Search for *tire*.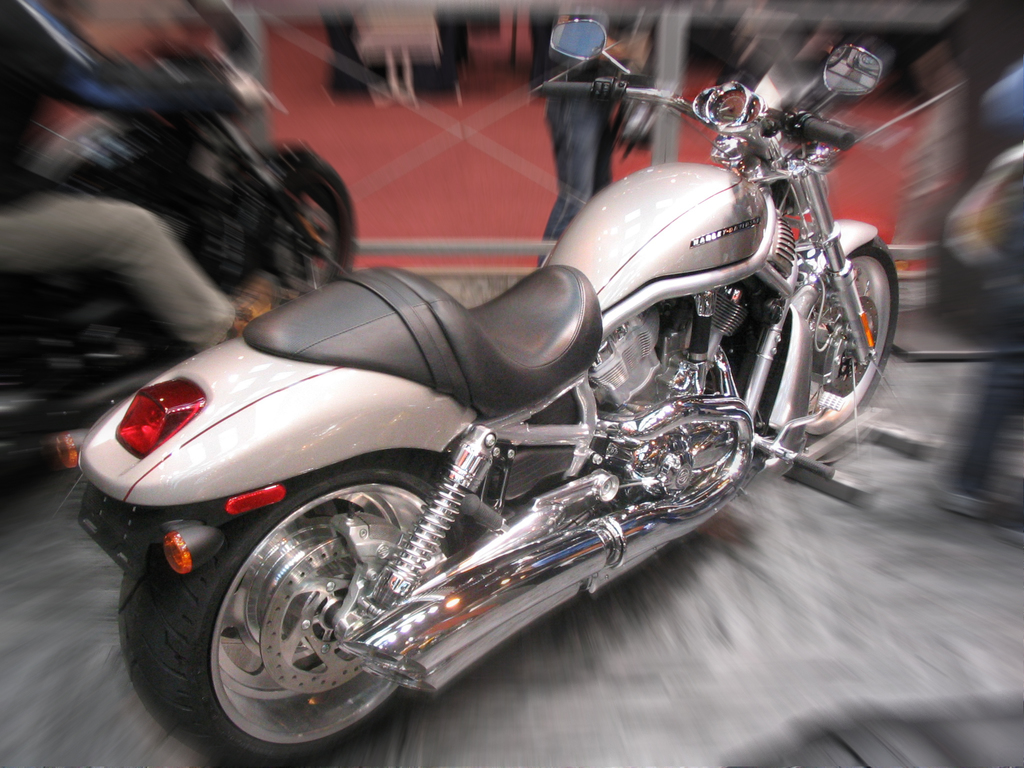
Found at 131 463 477 751.
